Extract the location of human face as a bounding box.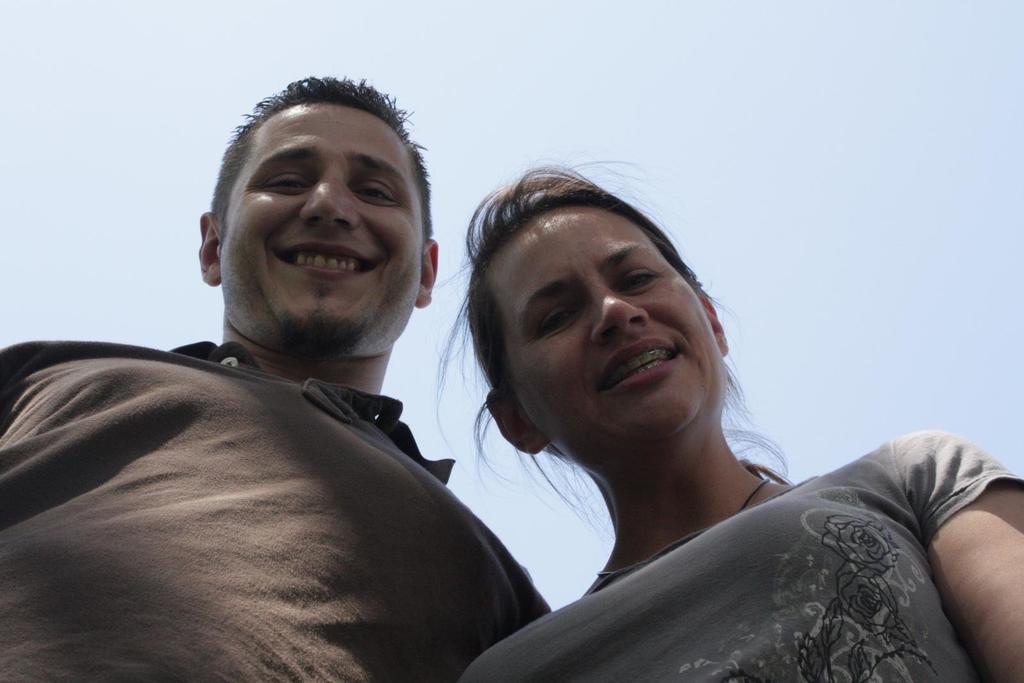
select_region(488, 204, 724, 451).
